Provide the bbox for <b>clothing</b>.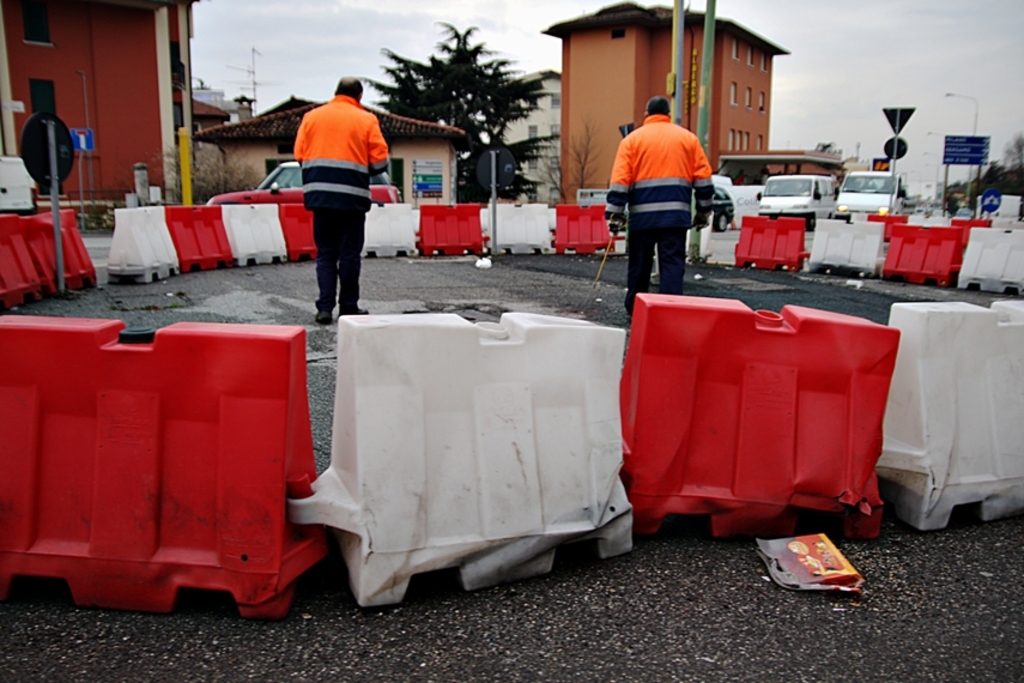
(x1=601, y1=116, x2=717, y2=315).
